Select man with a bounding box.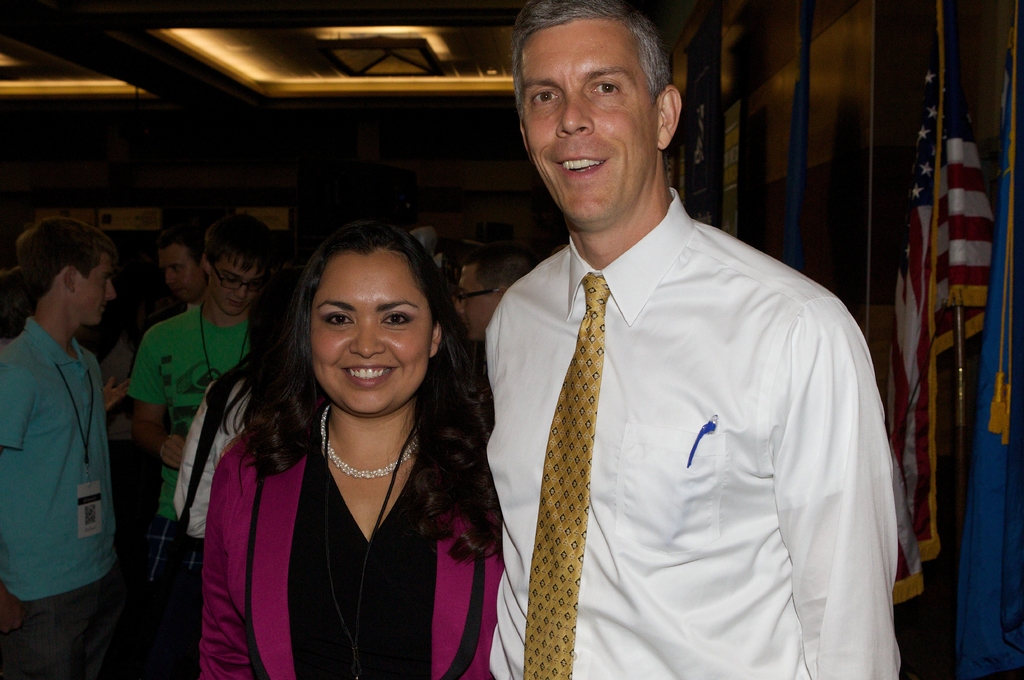
box=[451, 247, 530, 377].
